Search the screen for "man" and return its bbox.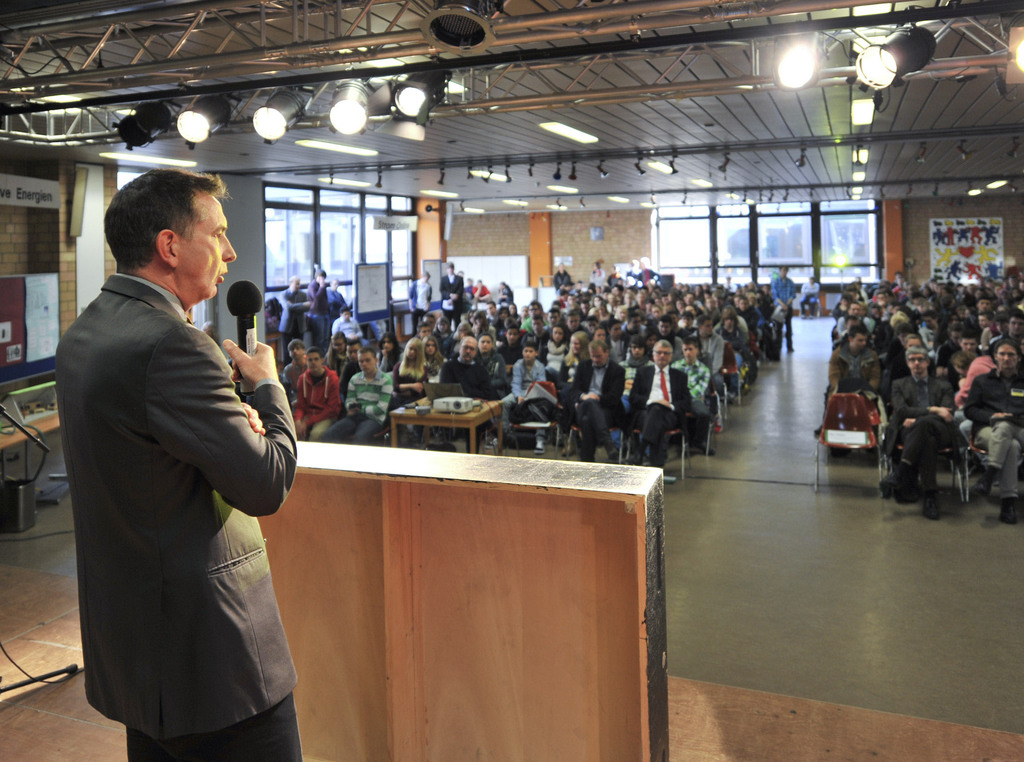
Found: box(439, 260, 464, 328).
